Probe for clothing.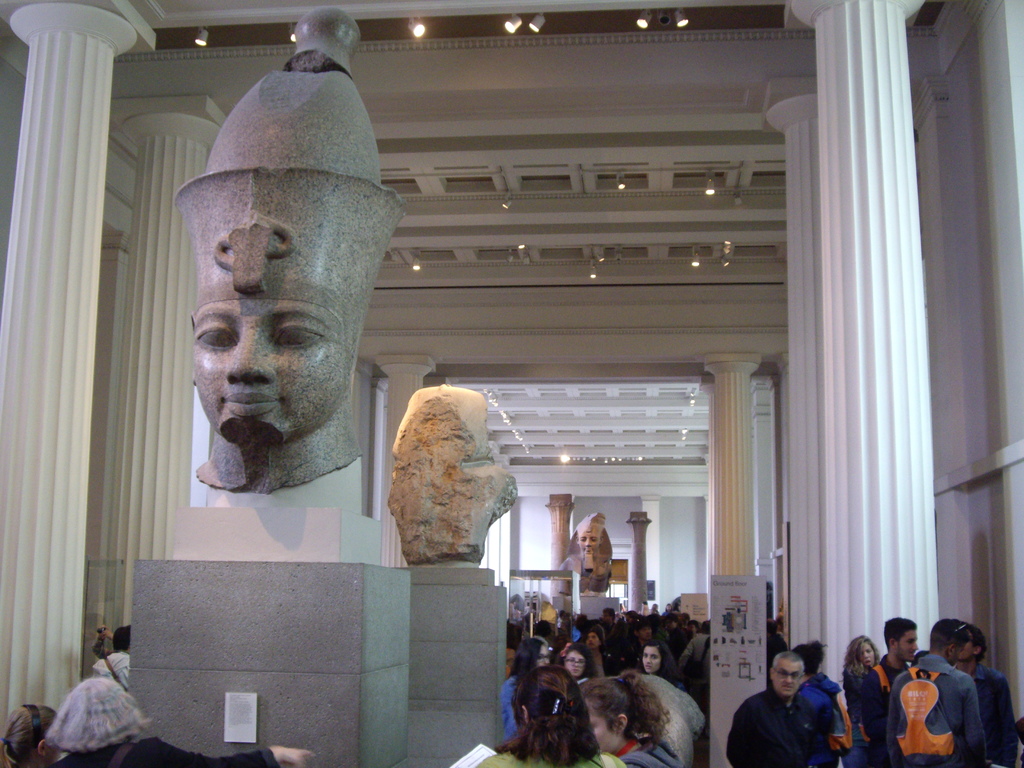
Probe result: x1=950, y1=661, x2=1022, y2=767.
